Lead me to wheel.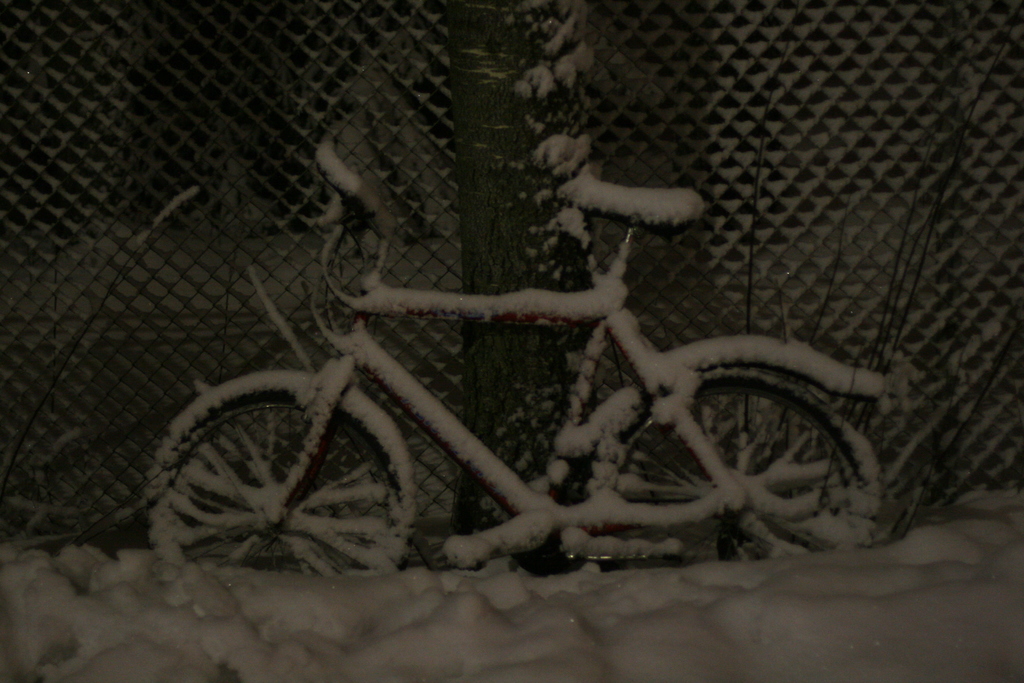
Lead to <region>585, 365, 872, 567</region>.
